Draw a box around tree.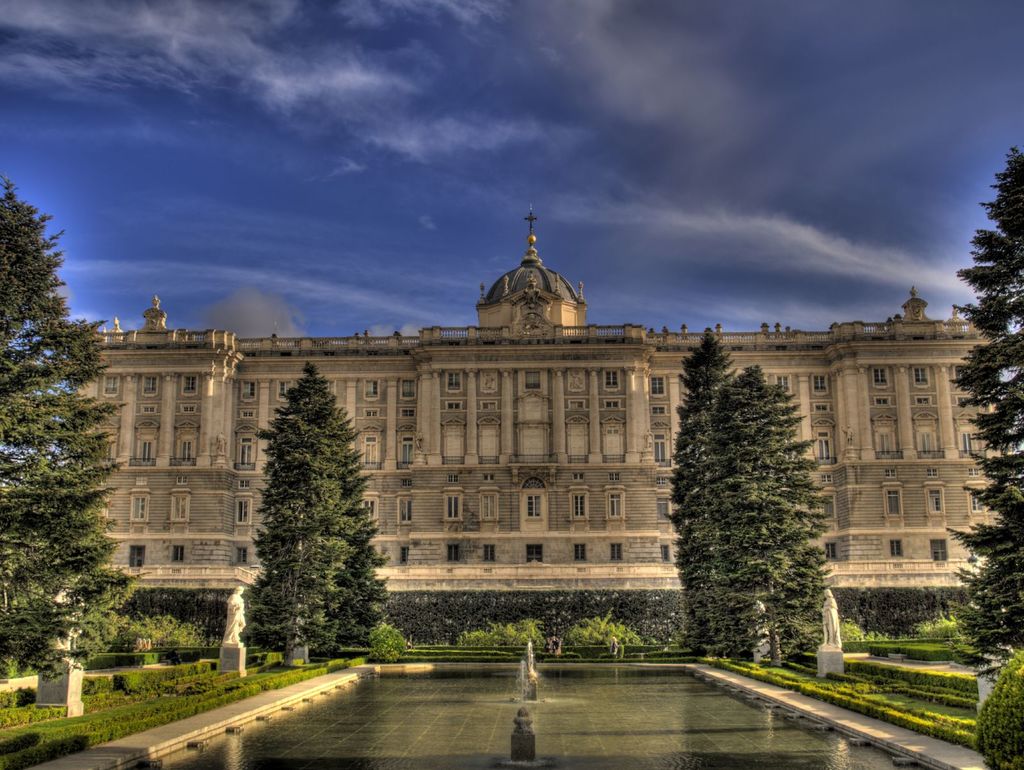
box(947, 153, 1023, 699).
